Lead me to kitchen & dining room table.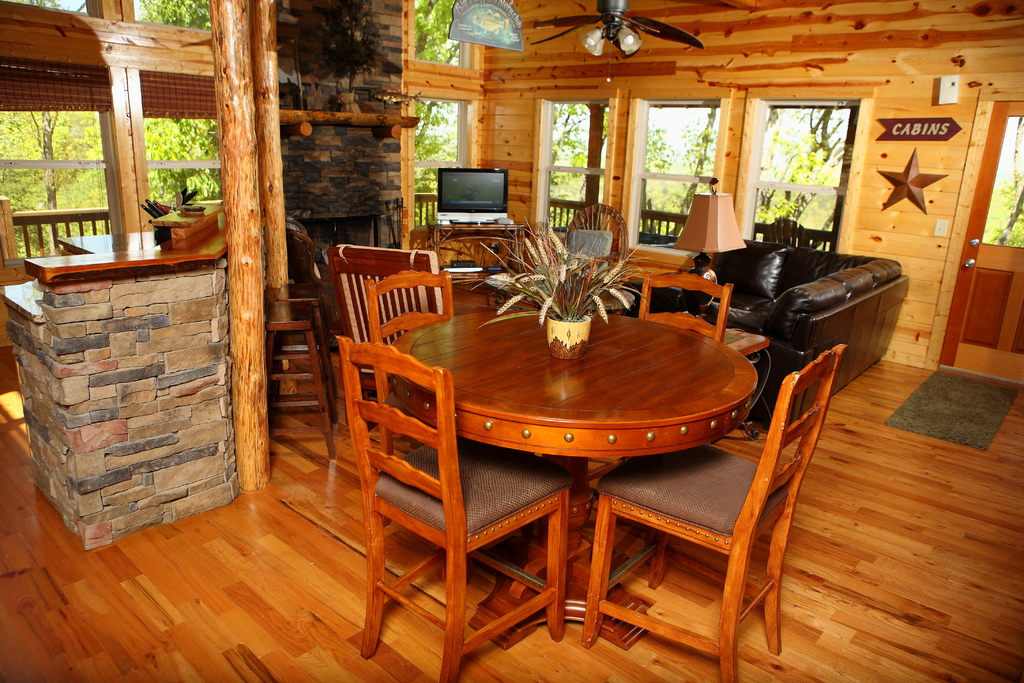
Lead to <region>346, 258, 813, 627</region>.
